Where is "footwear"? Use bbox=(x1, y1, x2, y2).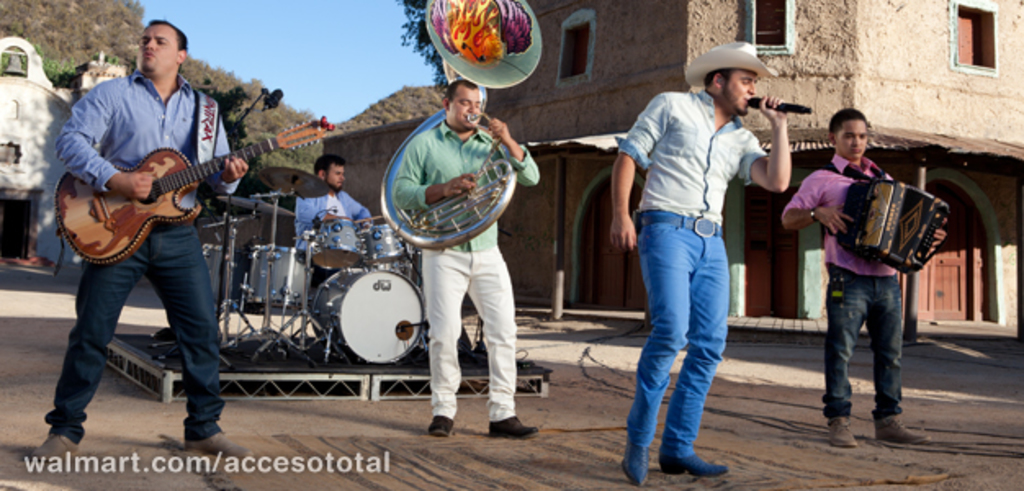
bbox=(658, 452, 731, 476).
